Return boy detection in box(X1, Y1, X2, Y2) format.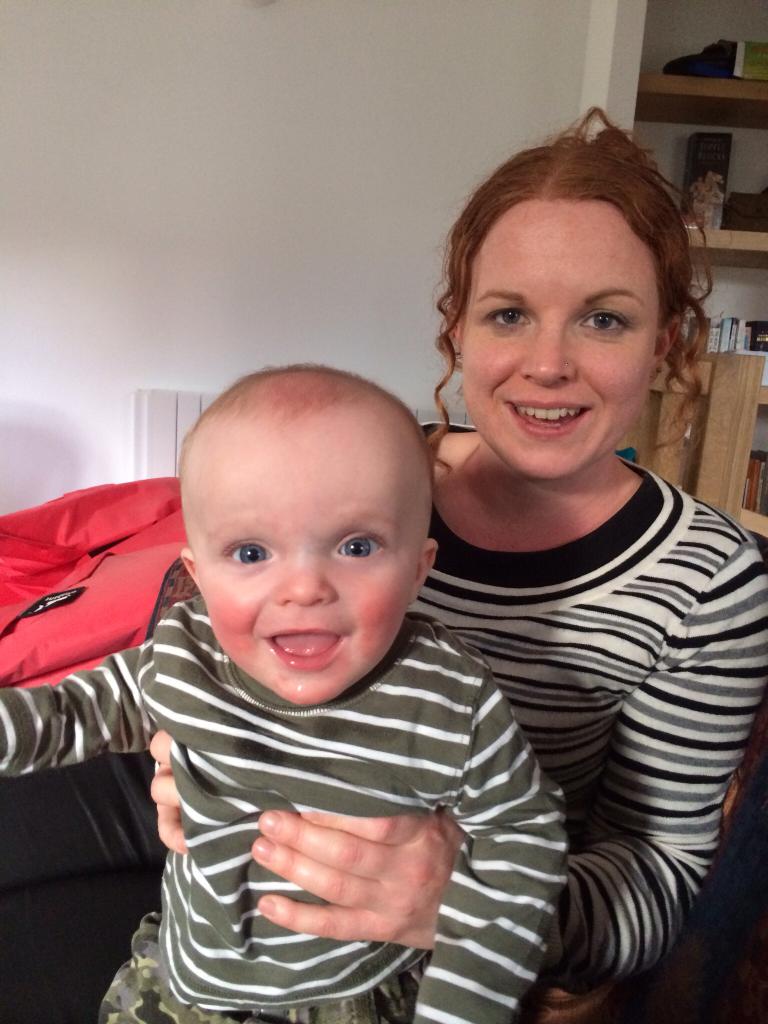
box(108, 255, 588, 1023).
